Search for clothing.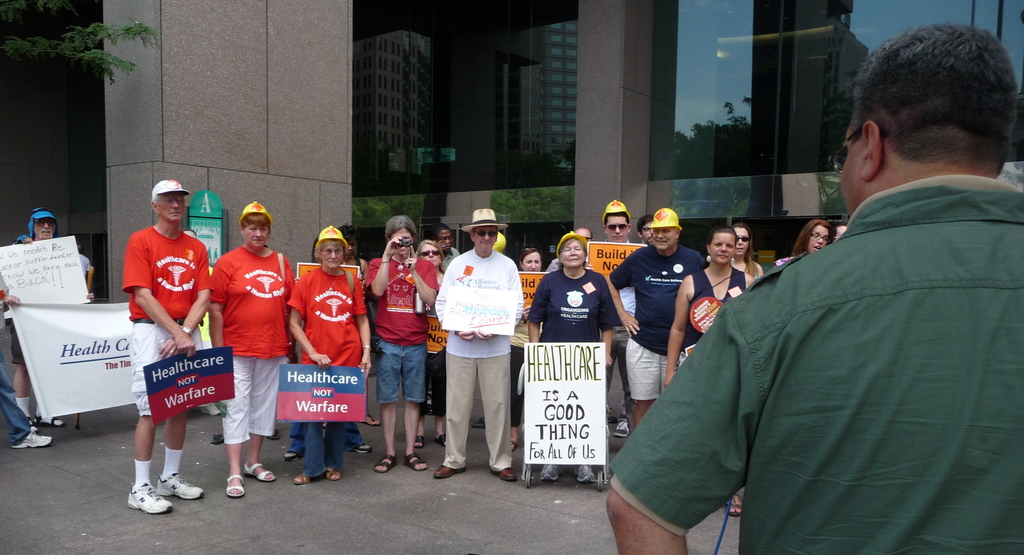
Found at bbox(208, 237, 291, 438).
